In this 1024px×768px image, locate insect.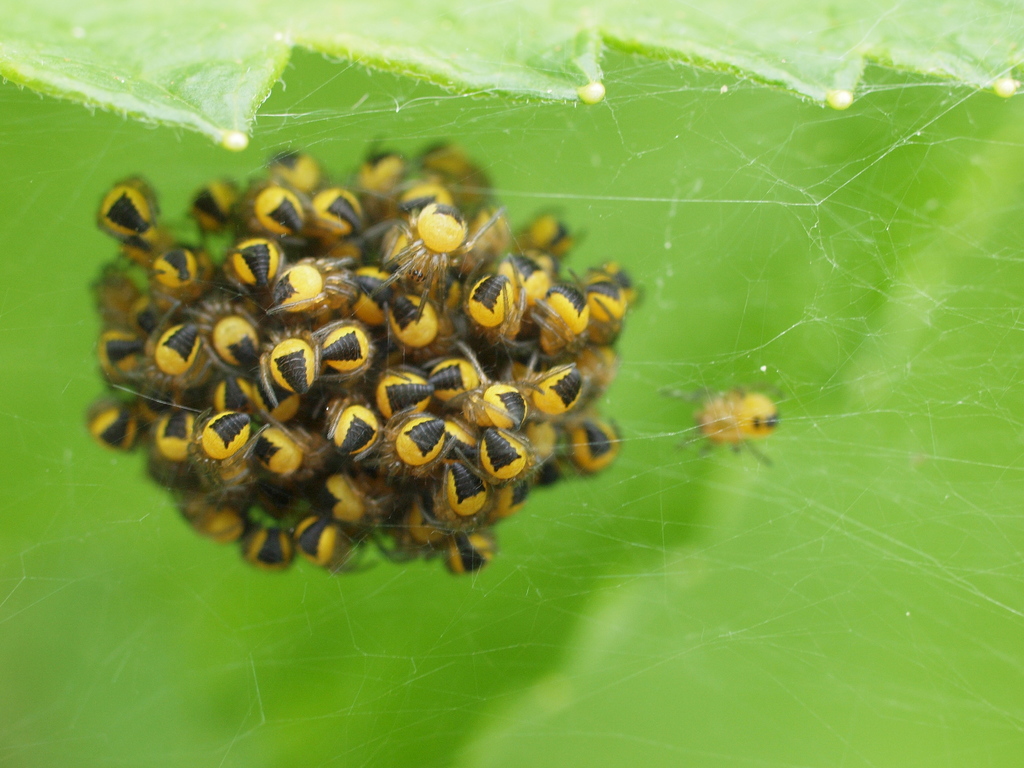
Bounding box: {"x1": 467, "y1": 270, "x2": 514, "y2": 324}.
